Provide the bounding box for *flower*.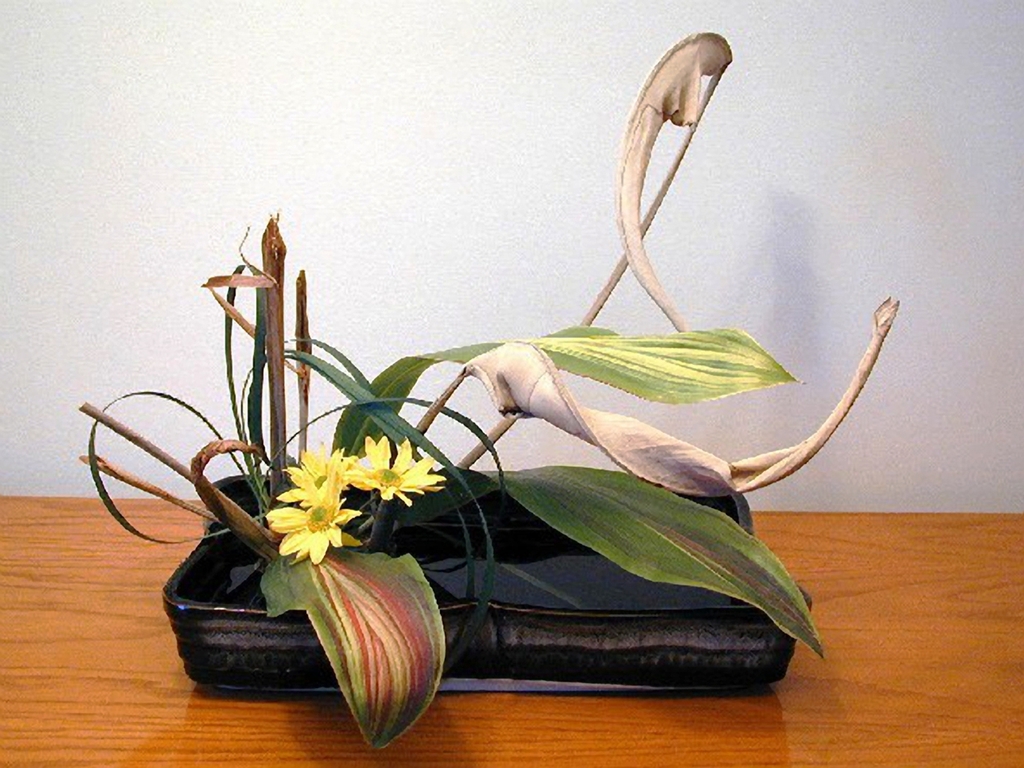
box(281, 447, 359, 491).
